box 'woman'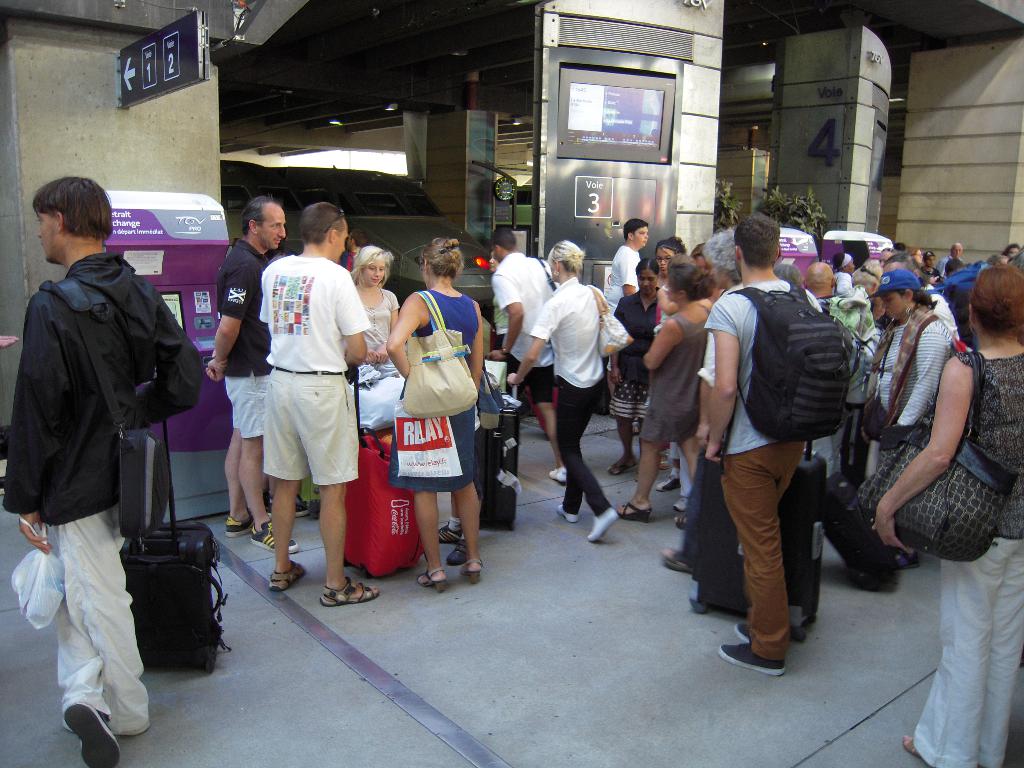
(618,256,714,531)
